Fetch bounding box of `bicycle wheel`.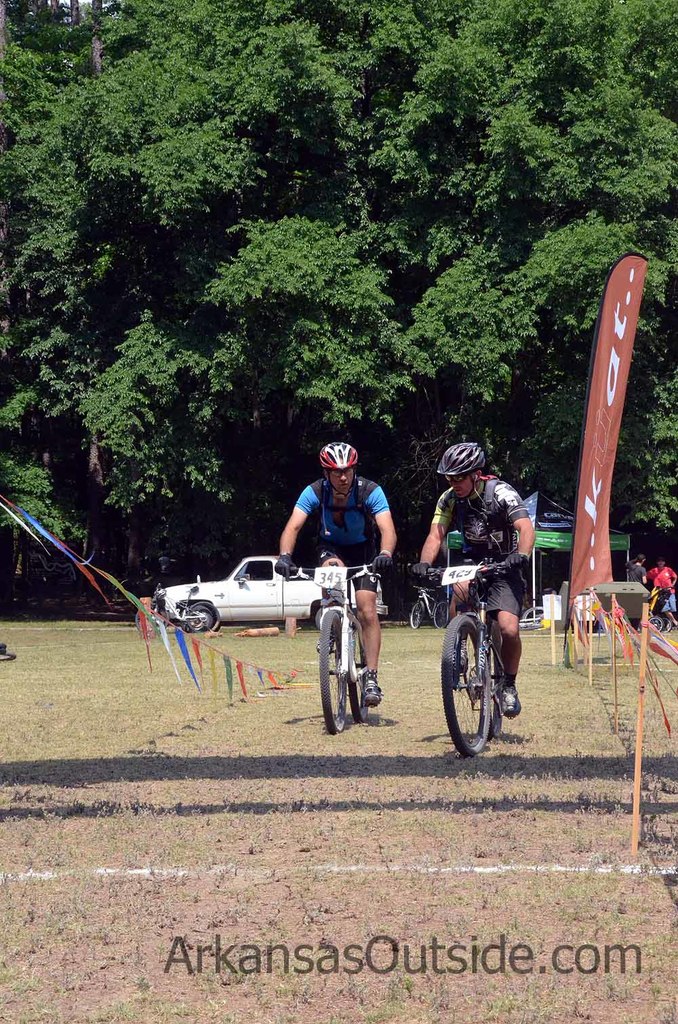
Bbox: BBox(444, 621, 502, 762).
